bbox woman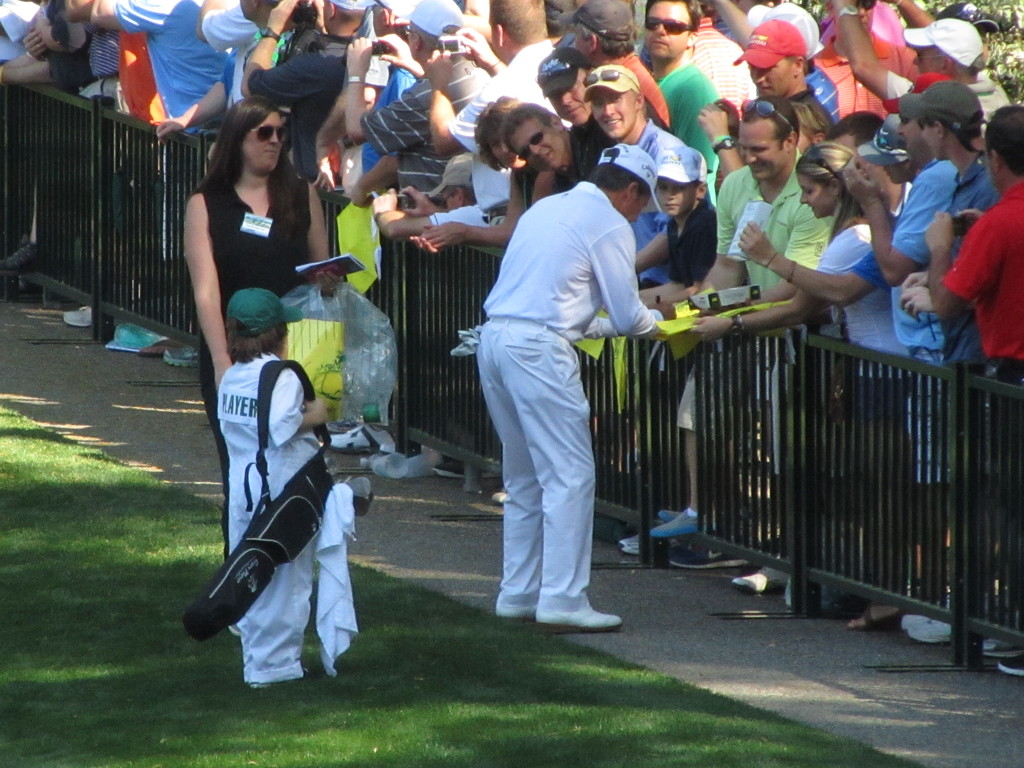
<box>177,96,352,559</box>
